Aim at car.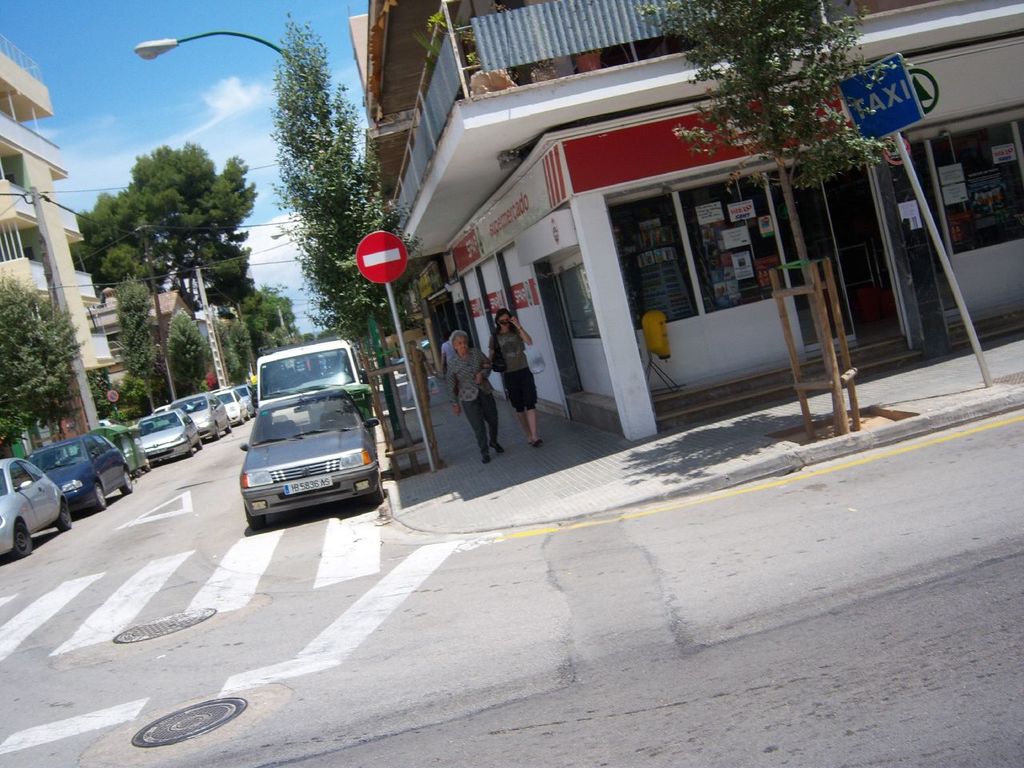
Aimed at [left=30, top=434, right=135, bottom=512].
